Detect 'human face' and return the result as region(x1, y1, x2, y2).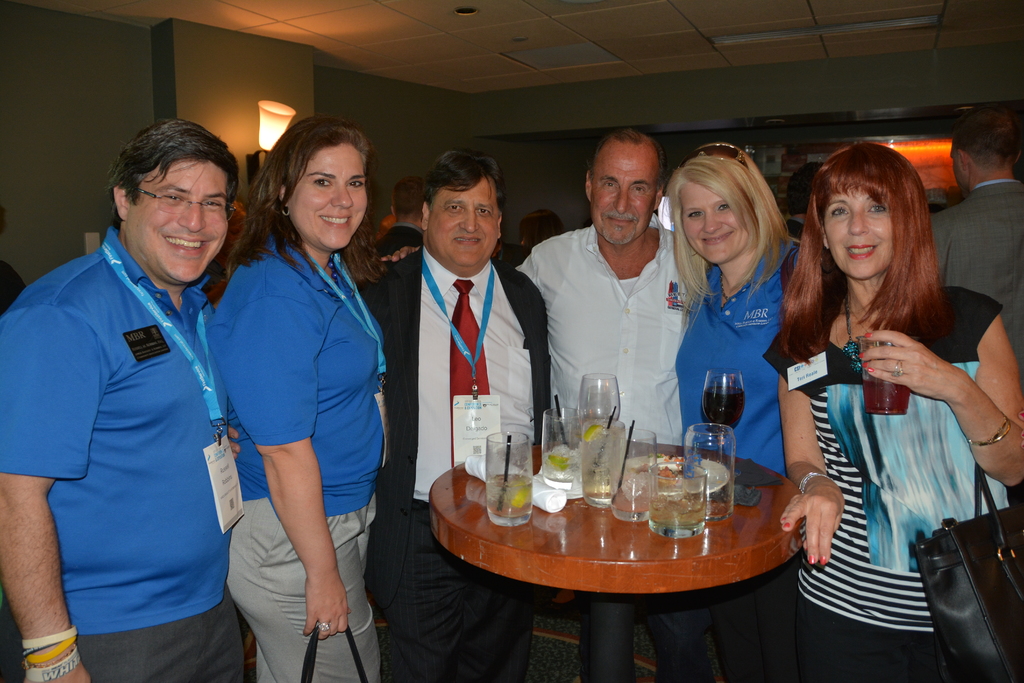
region(127, 158, 230, 283).
